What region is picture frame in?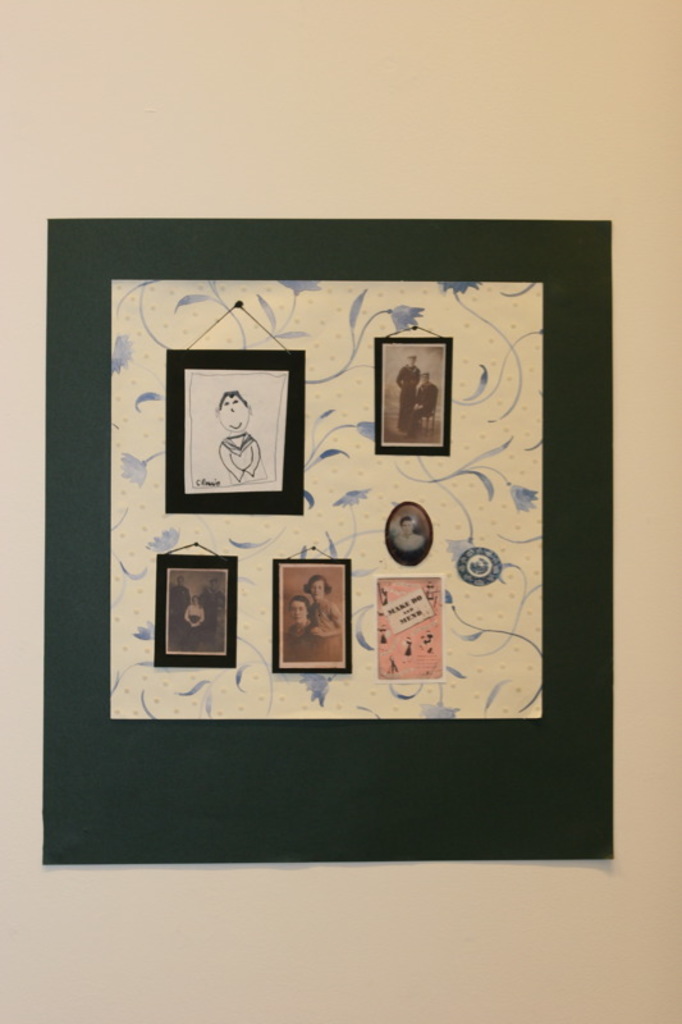
[left=375, top=338, right=456, bottom=456].
